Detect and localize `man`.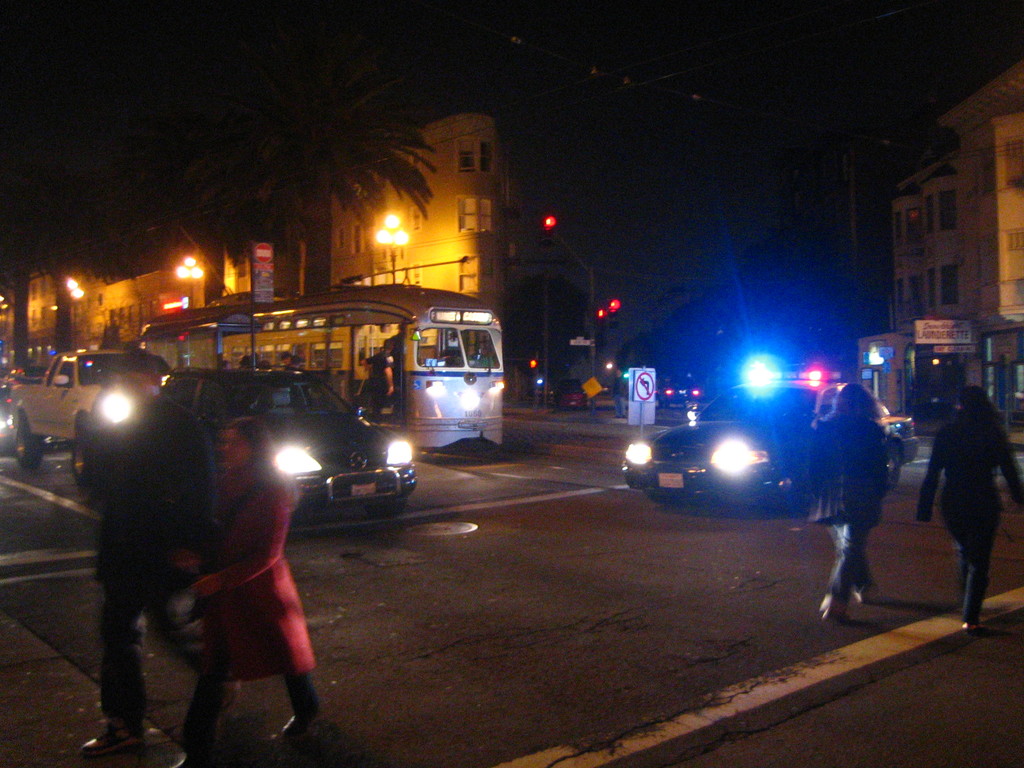
Localized at (x1=77, y1=350, x2=210, y2=752).
